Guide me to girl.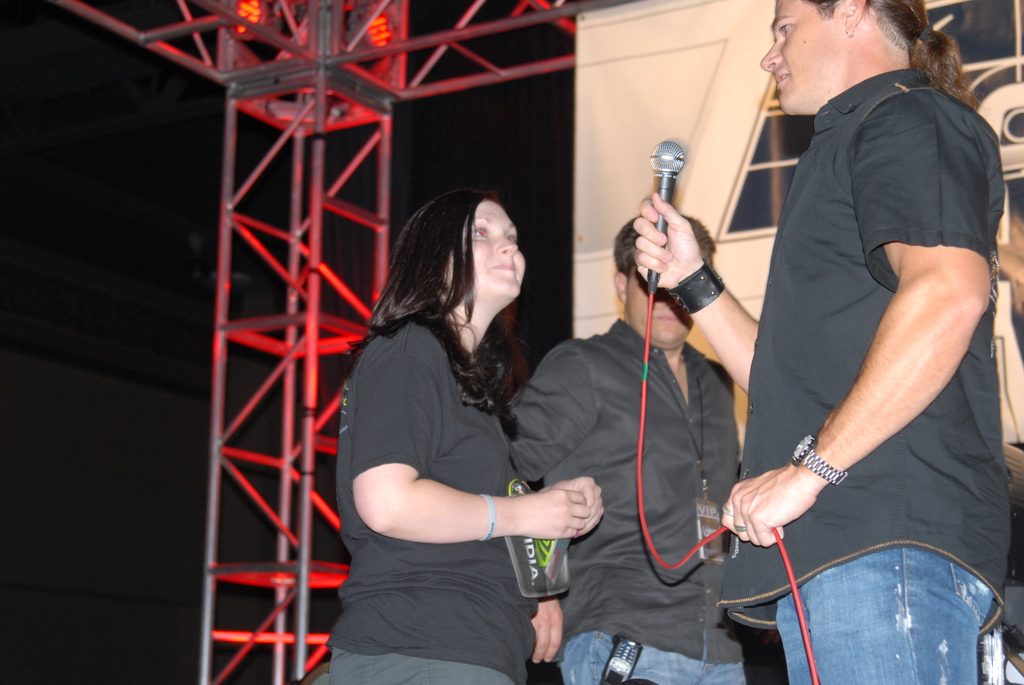
Guidance: [321,187,604,684].
